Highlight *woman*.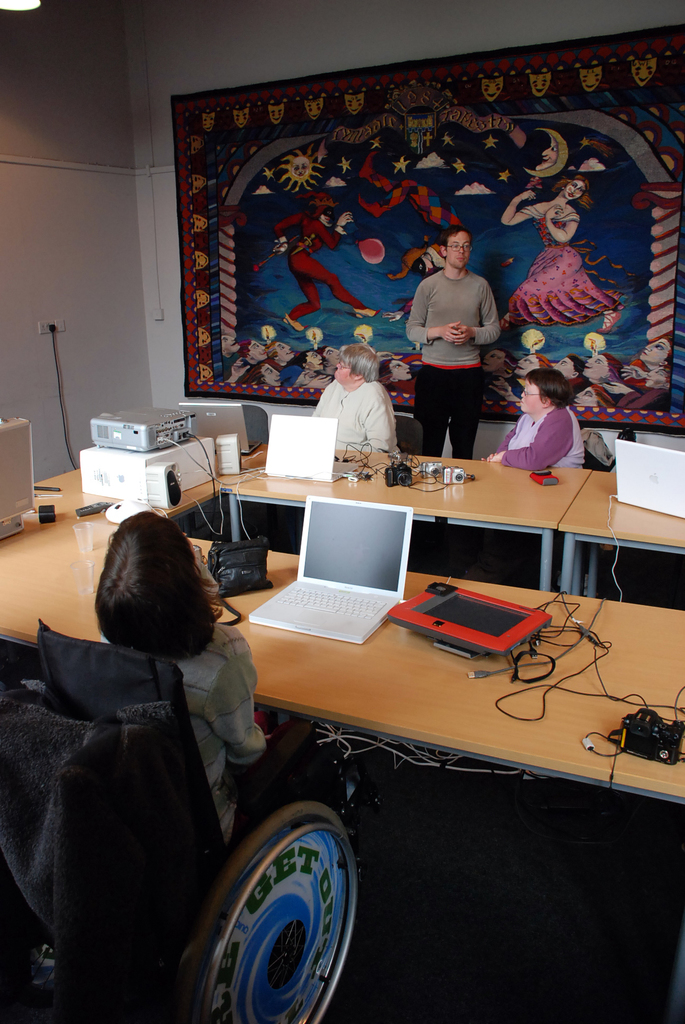
Highlighted region: 93/509/341/853.
